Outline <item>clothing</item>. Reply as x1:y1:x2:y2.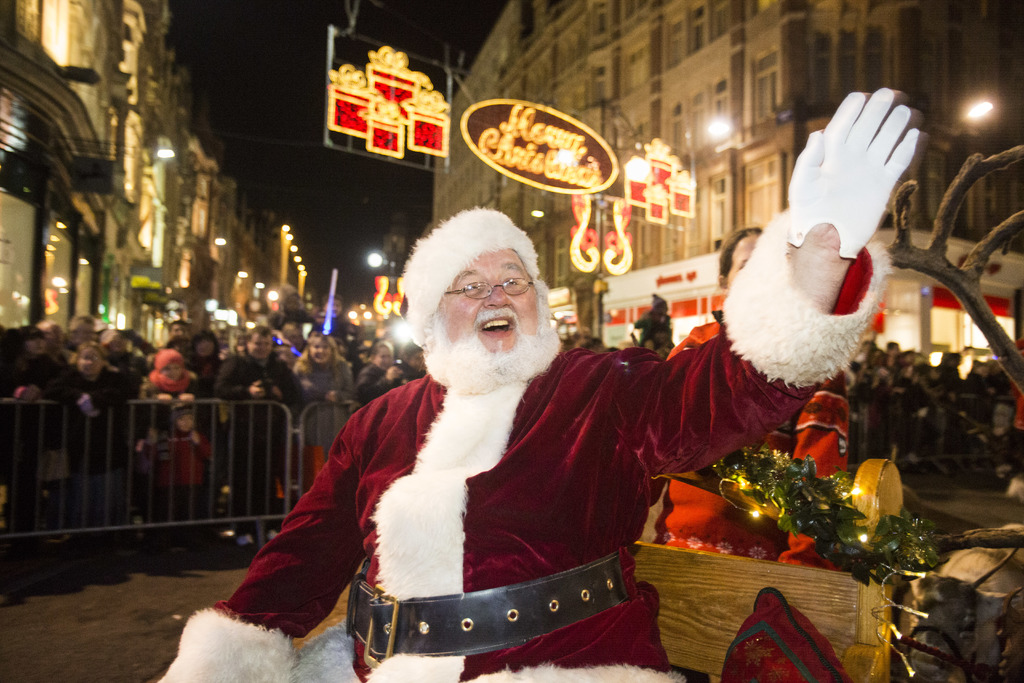
900:381:924:446.
